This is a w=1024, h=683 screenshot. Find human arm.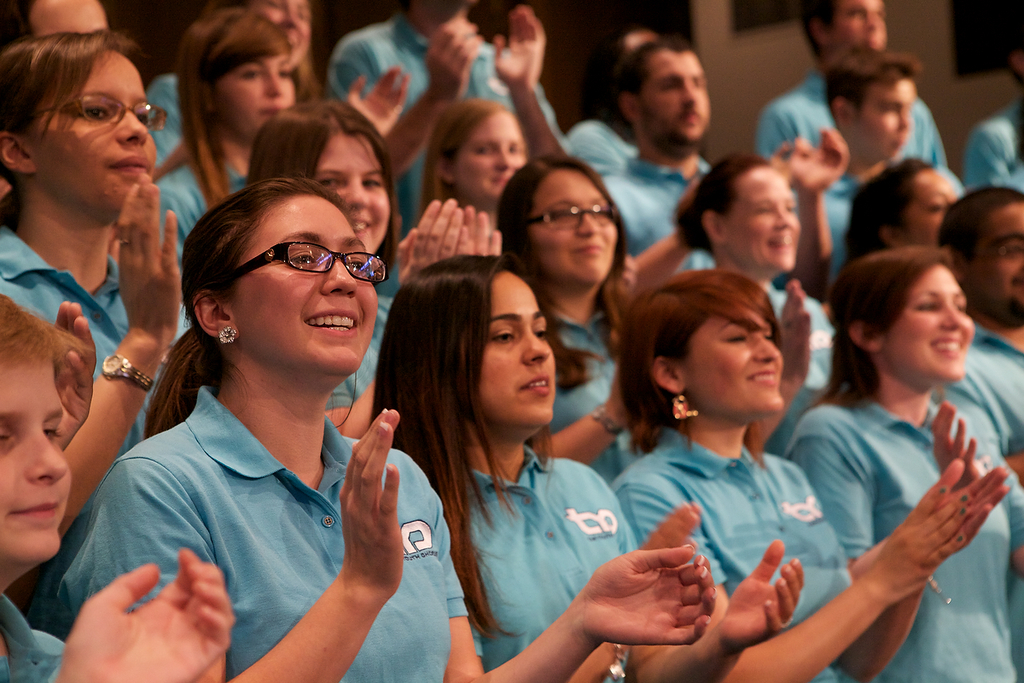
Bounding box: [left=787, top=119, right=852, bottom=294].
